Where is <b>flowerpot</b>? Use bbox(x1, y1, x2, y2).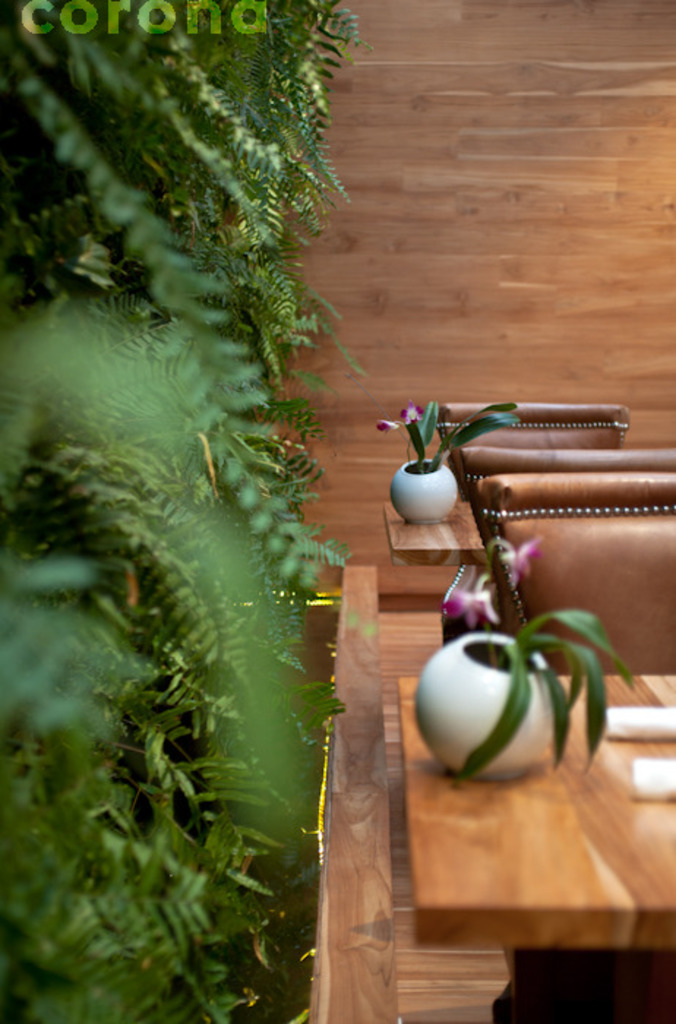
bbox(380, 410, 459, 521).
